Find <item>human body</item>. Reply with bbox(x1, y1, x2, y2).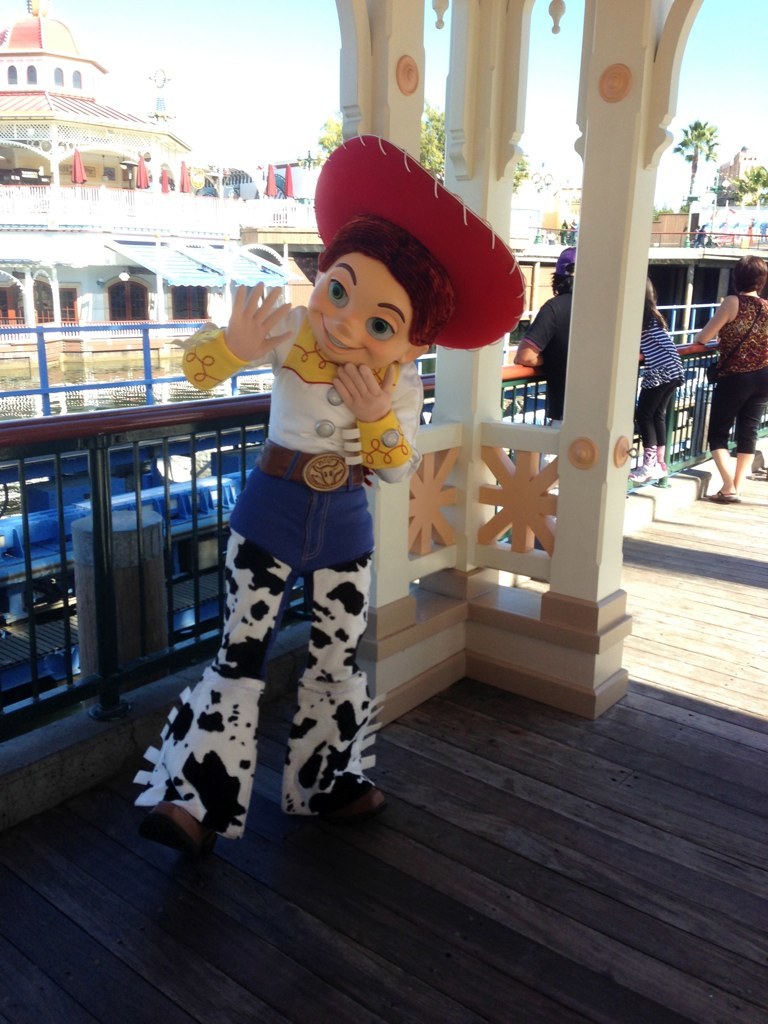
bbox(629, 281, 685, 485).
